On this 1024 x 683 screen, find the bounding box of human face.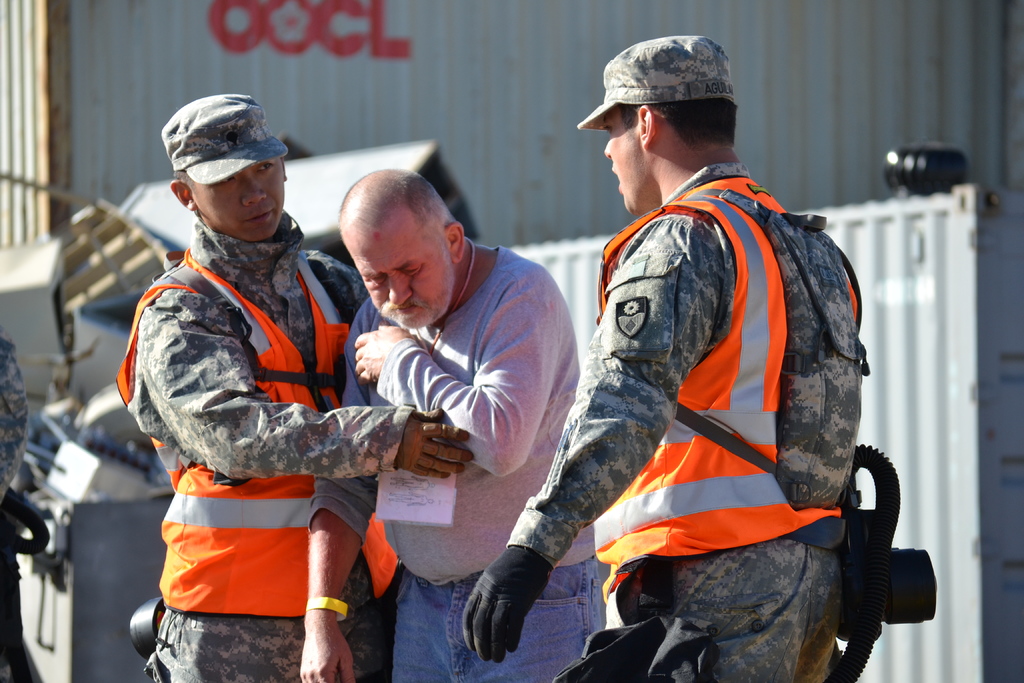
Bounding box: bbox=(349, 235, 454, 333).
